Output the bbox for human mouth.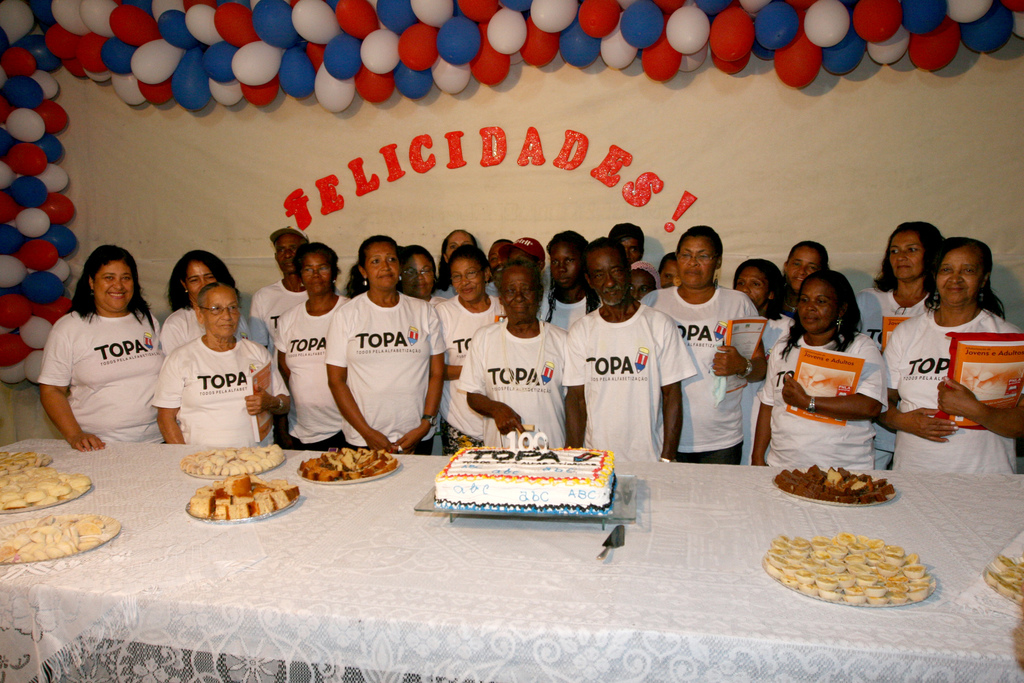
(804, 318, 822, 331).
